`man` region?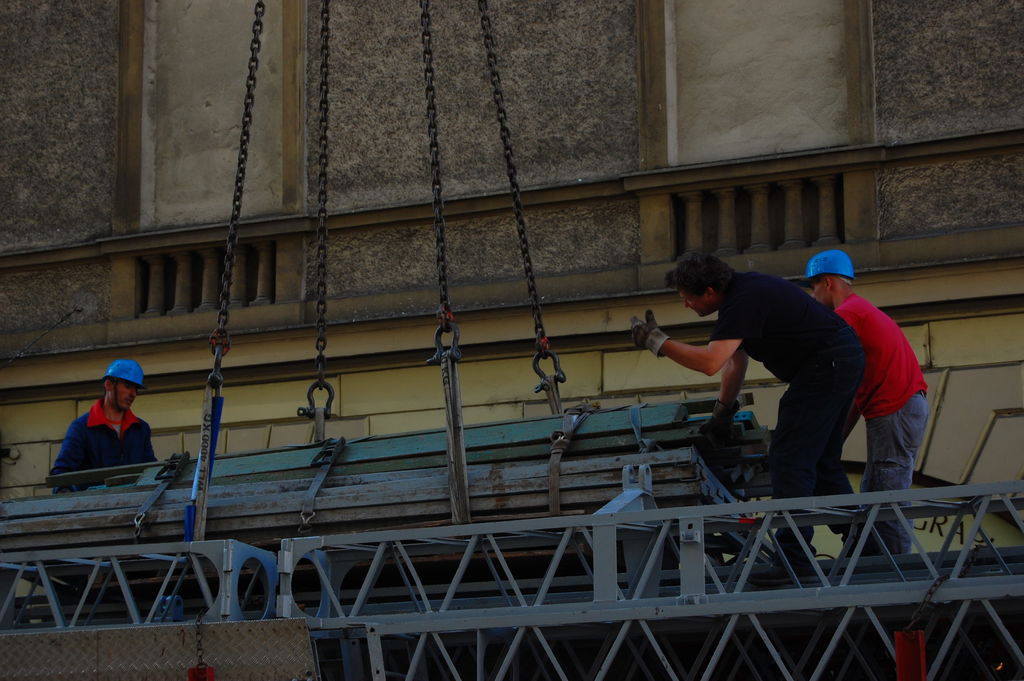
detection(49, 359, 161, 493)
